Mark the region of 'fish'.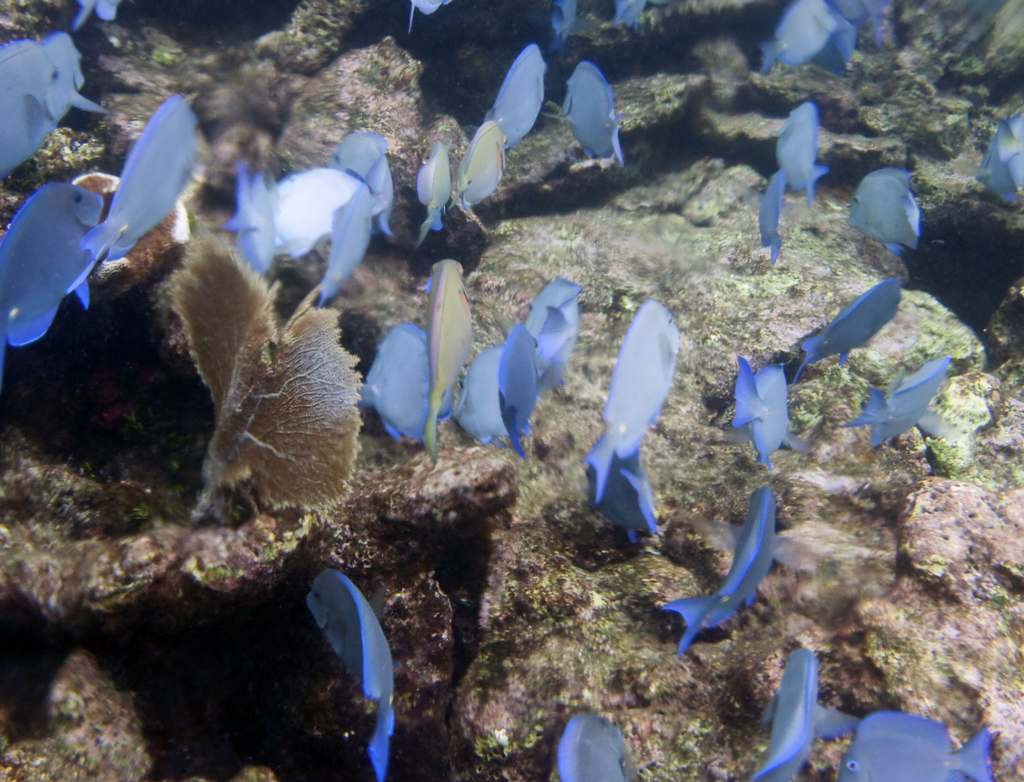
Region: (left=272, top=168, right=356, bottom=260).
